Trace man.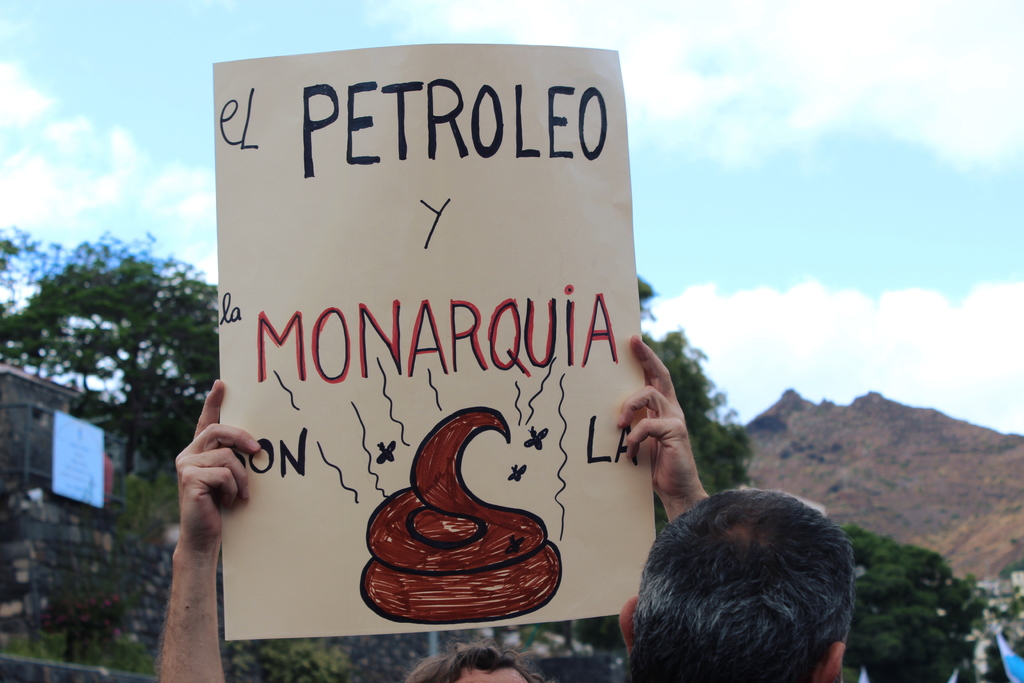
Traced to Rect(591, 436, 902, 682).
